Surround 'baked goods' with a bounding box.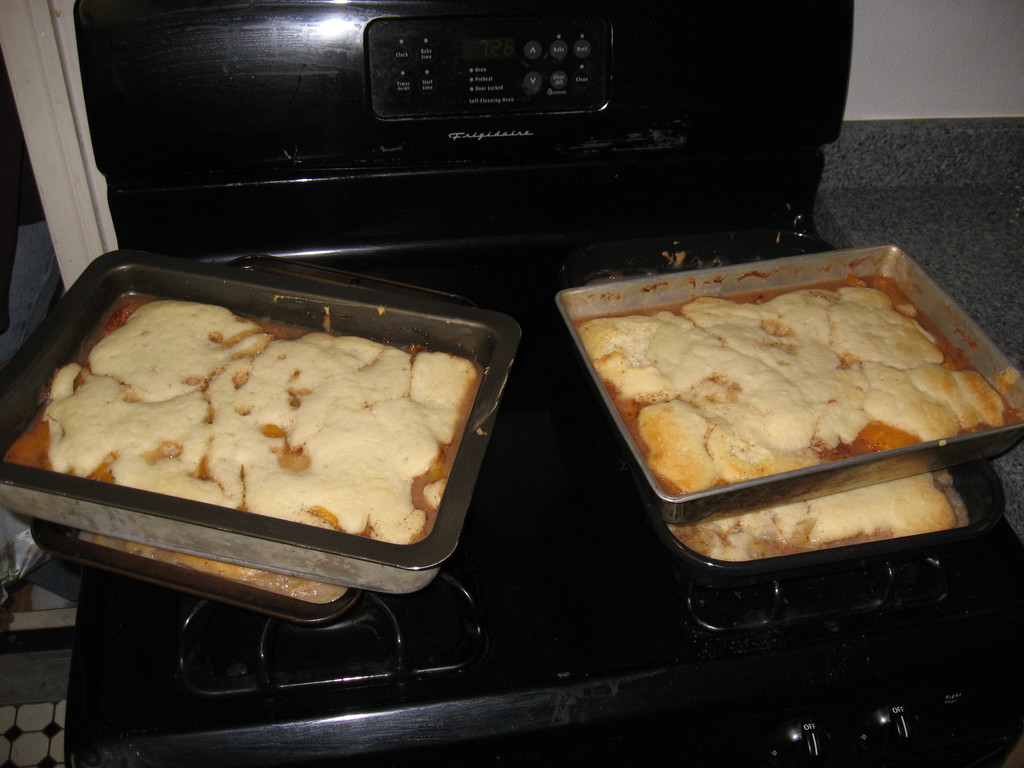
672:468:977:564.
